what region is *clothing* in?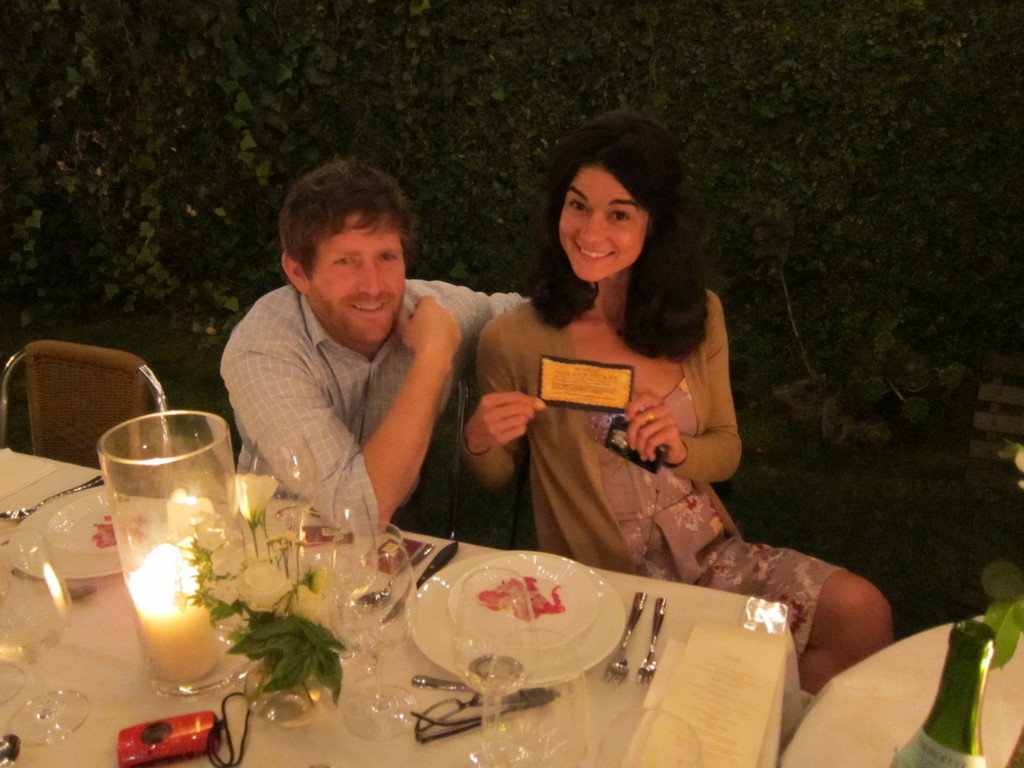
x1=451, y1=289, x2=865, y2=743.
